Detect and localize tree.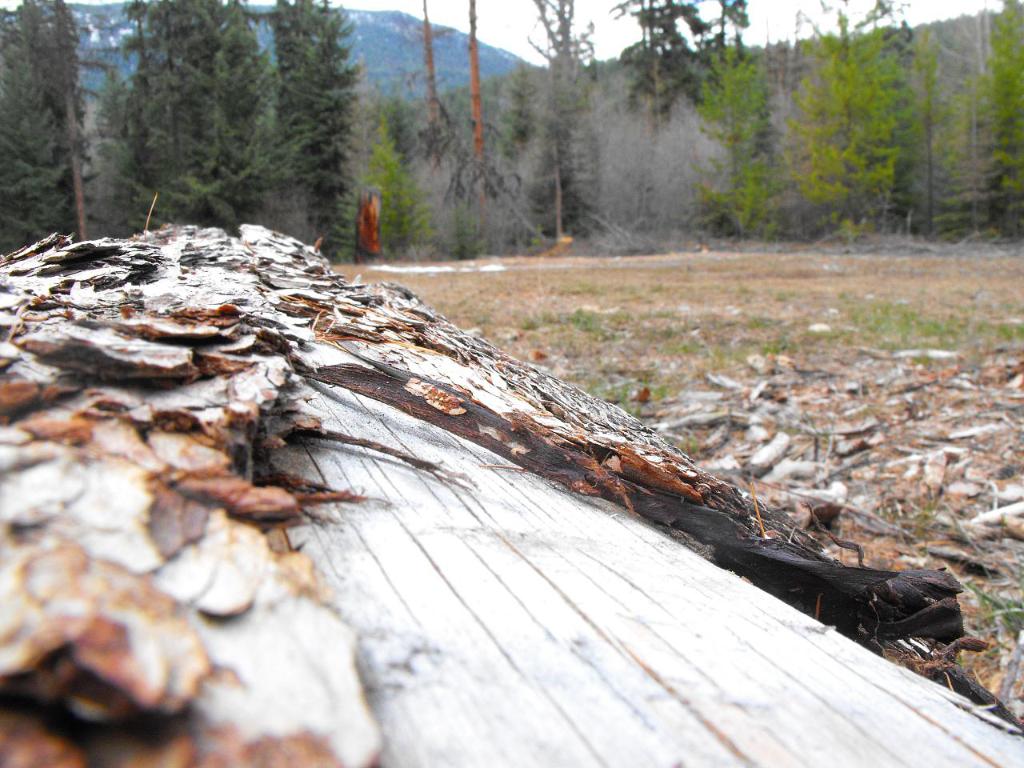
Localized at 925:11:994:247.
